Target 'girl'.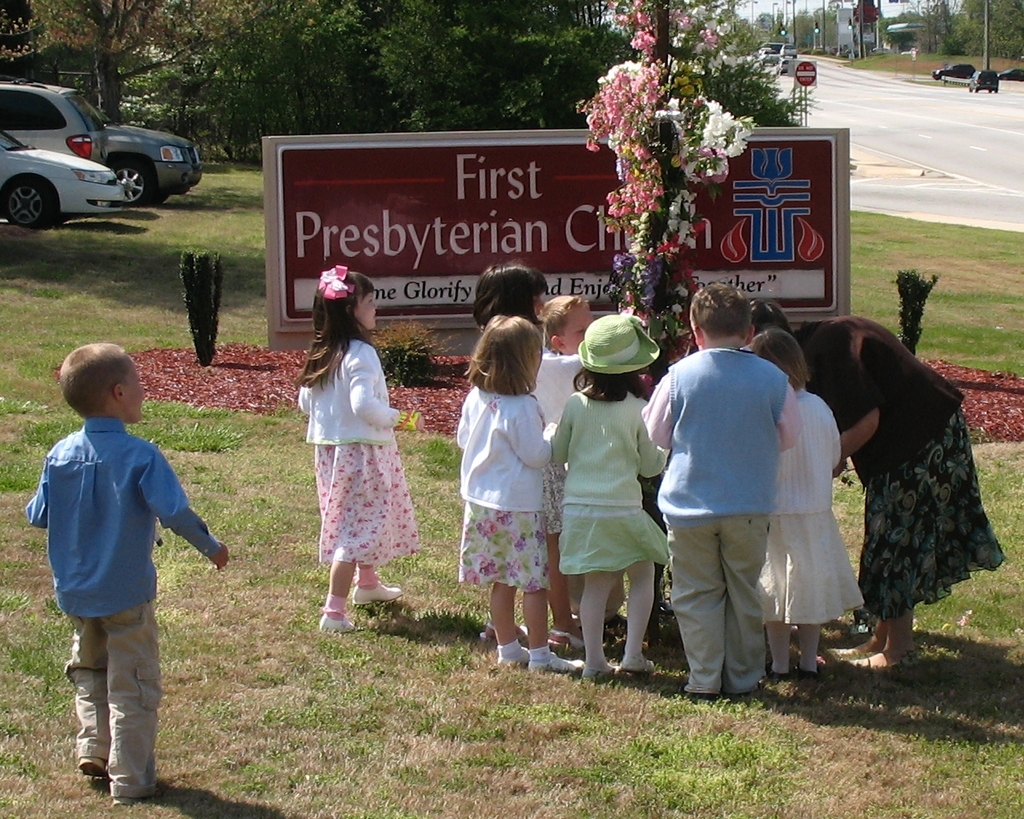
Target region: <region>550, 314, 677, 677</region>.
